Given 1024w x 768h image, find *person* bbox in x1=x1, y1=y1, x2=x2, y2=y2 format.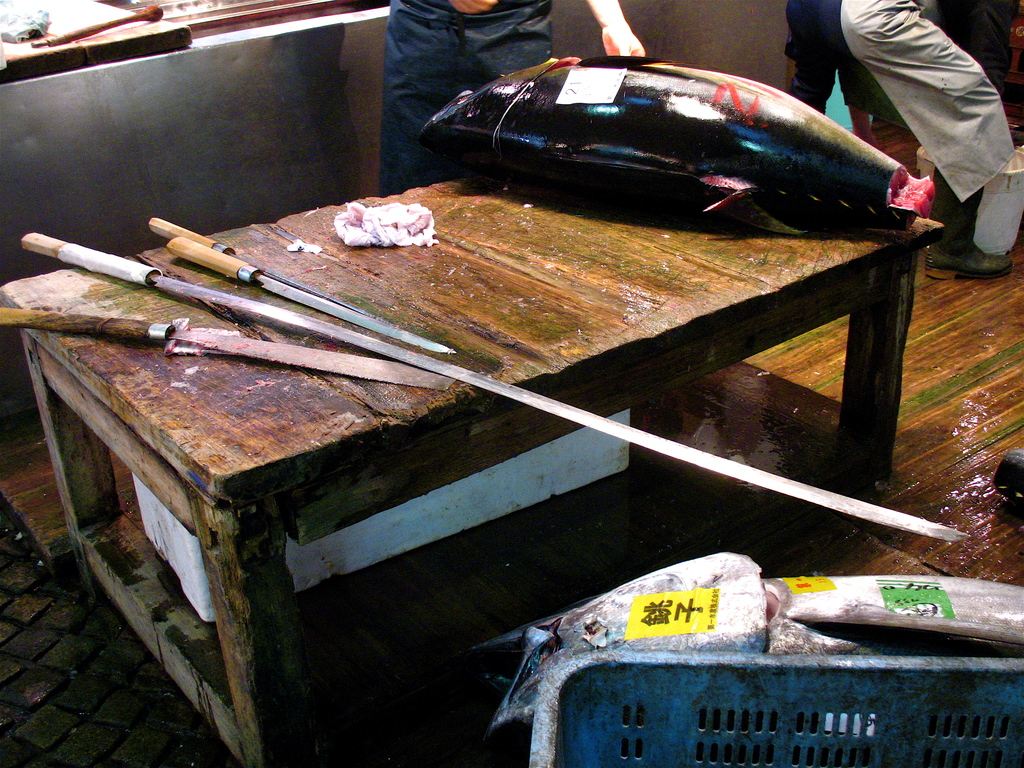
x1=830, y1=0, x2=1023, y2=261.
